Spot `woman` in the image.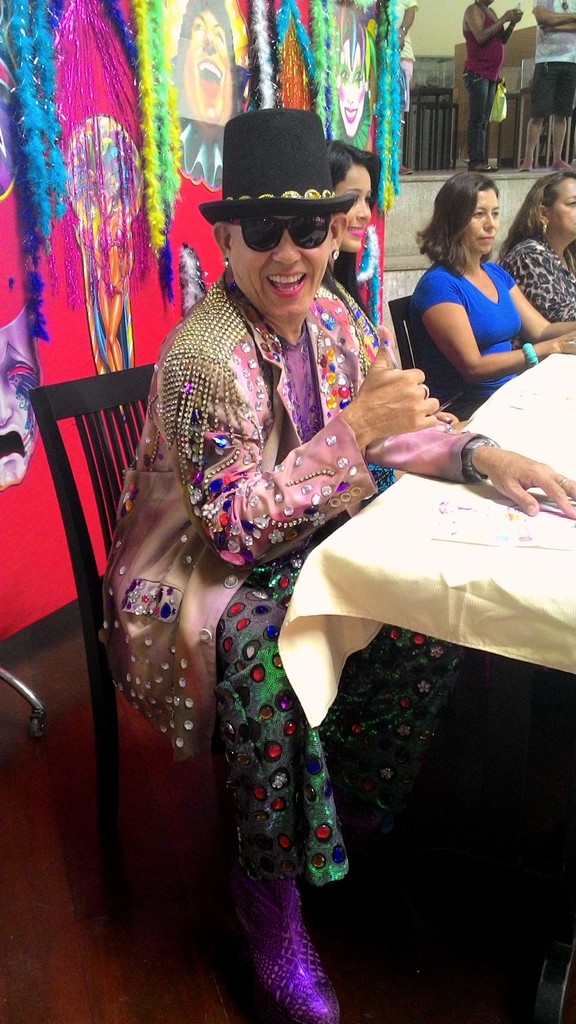
`woman` found at region(390, 156, 554, 454).
